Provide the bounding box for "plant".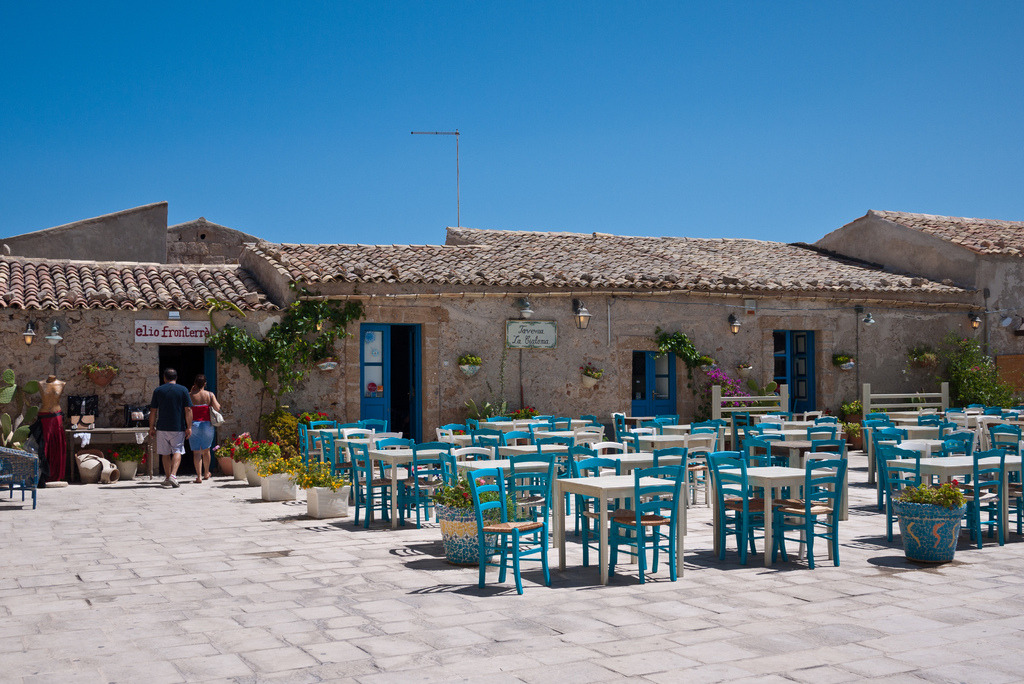
{"left": 116, "top": 446, "right": 141, "bottom": 461}.
